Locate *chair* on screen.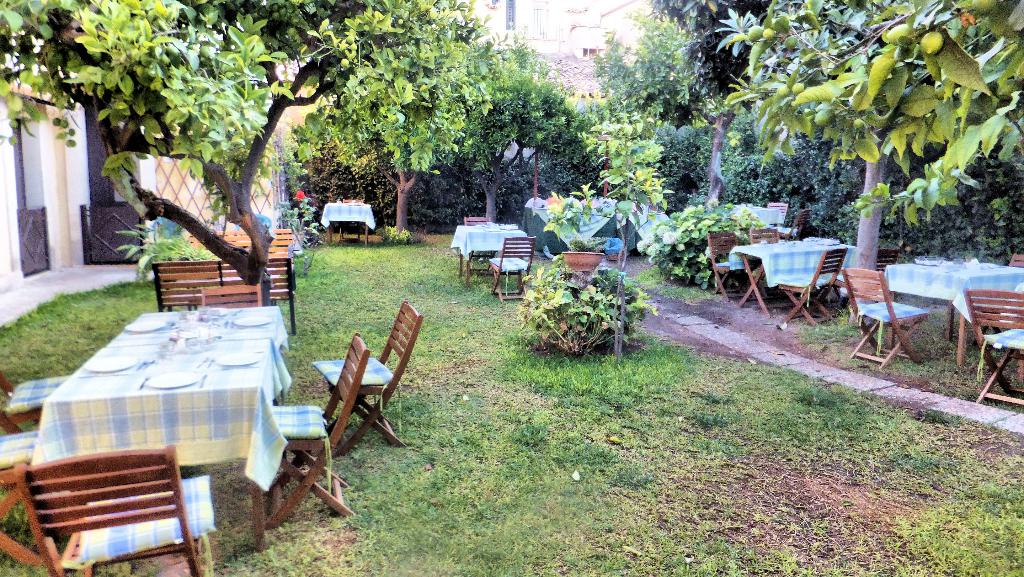
On screen at x1=310, y1=300, x2=419, y2=449.
